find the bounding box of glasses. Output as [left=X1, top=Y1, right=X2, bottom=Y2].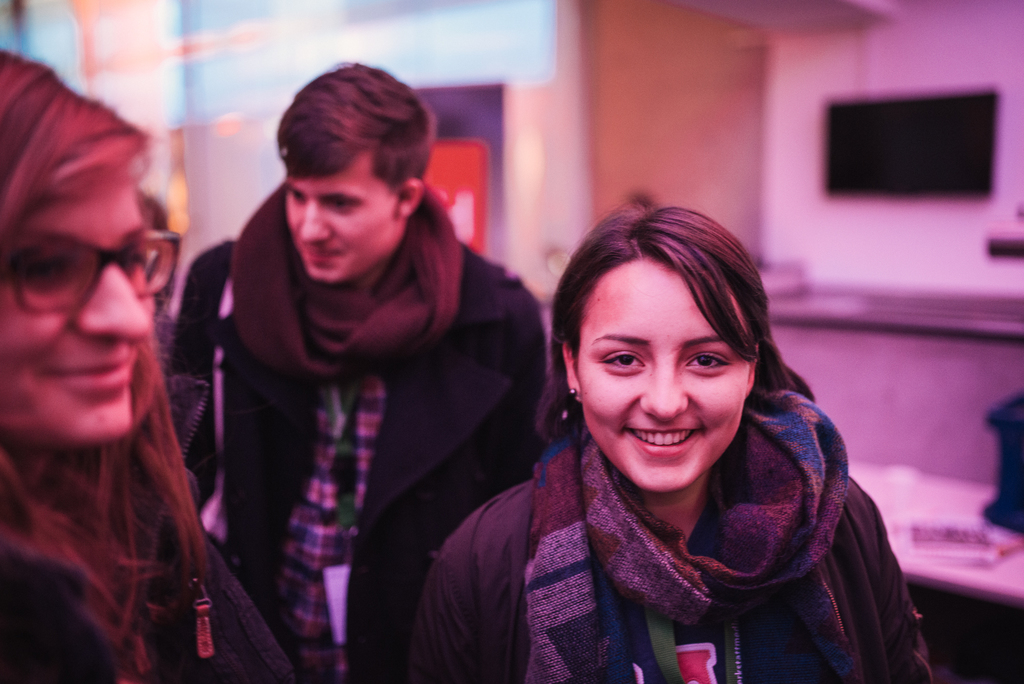
[left=12, top=220, right=185, bottom=316].
